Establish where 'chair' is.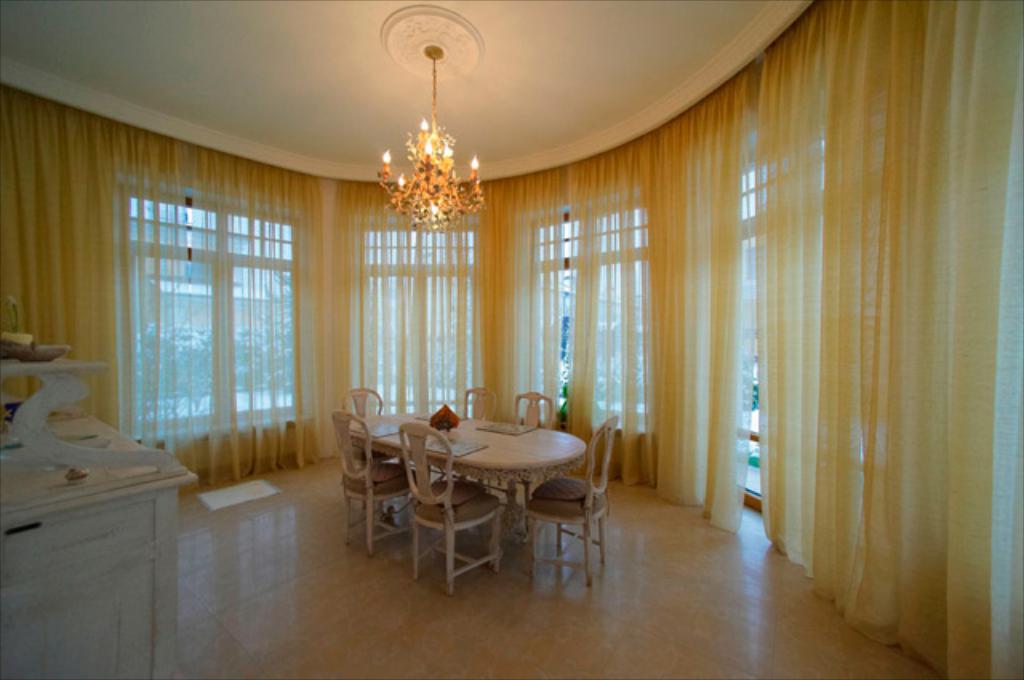
Established at [left=512, top=392, right=557, bottom=438].
